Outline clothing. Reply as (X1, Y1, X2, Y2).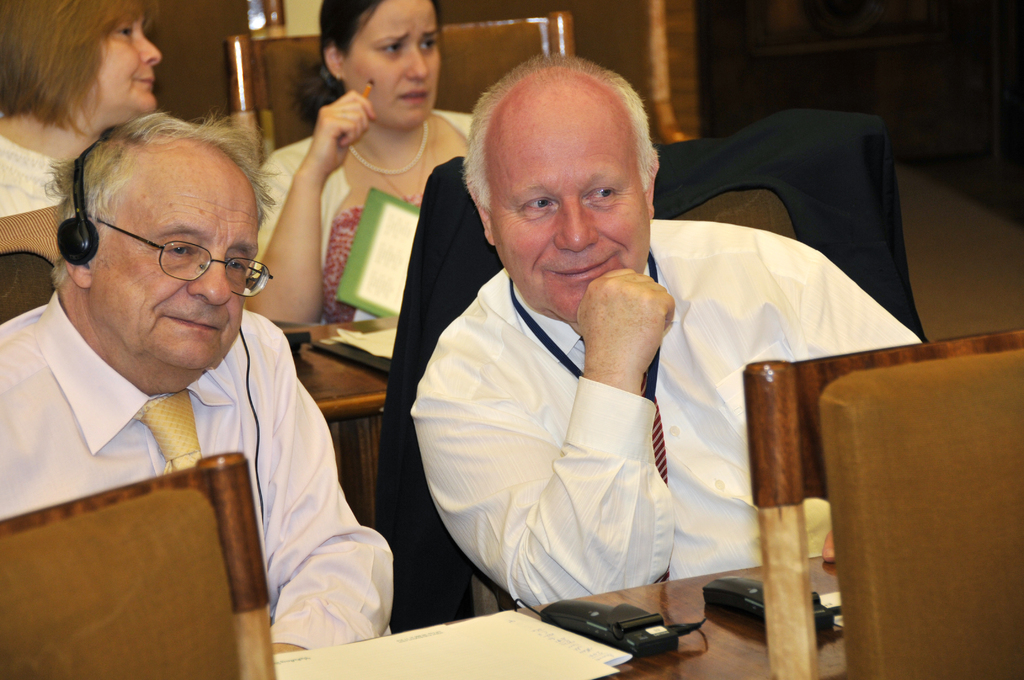
(407, 210, 922, 617).
